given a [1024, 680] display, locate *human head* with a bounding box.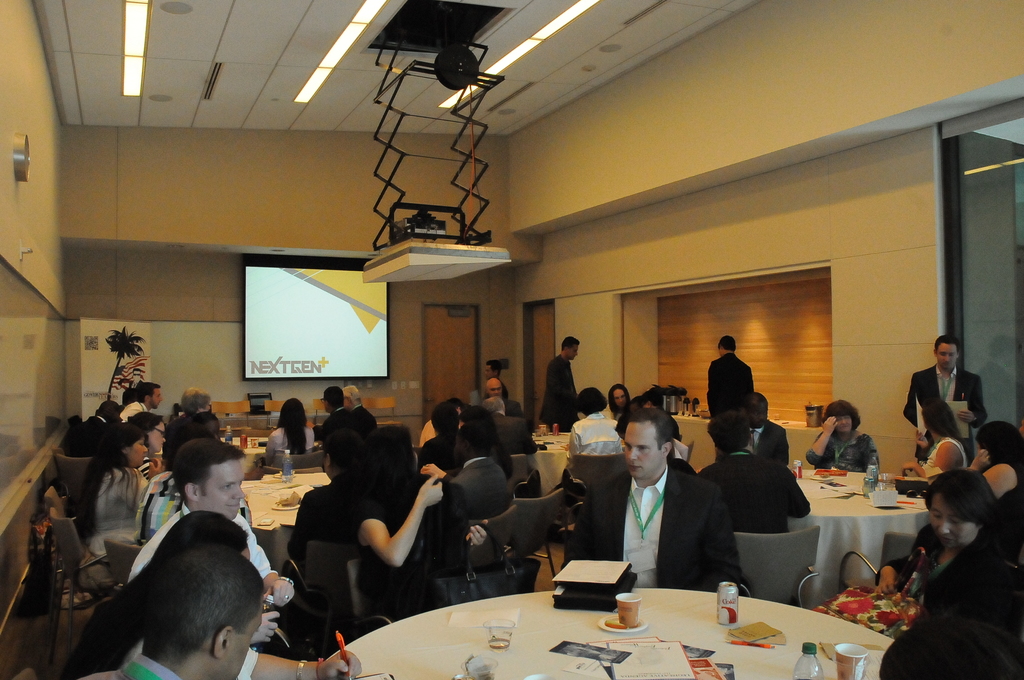
Located: 95/401/121/423.
